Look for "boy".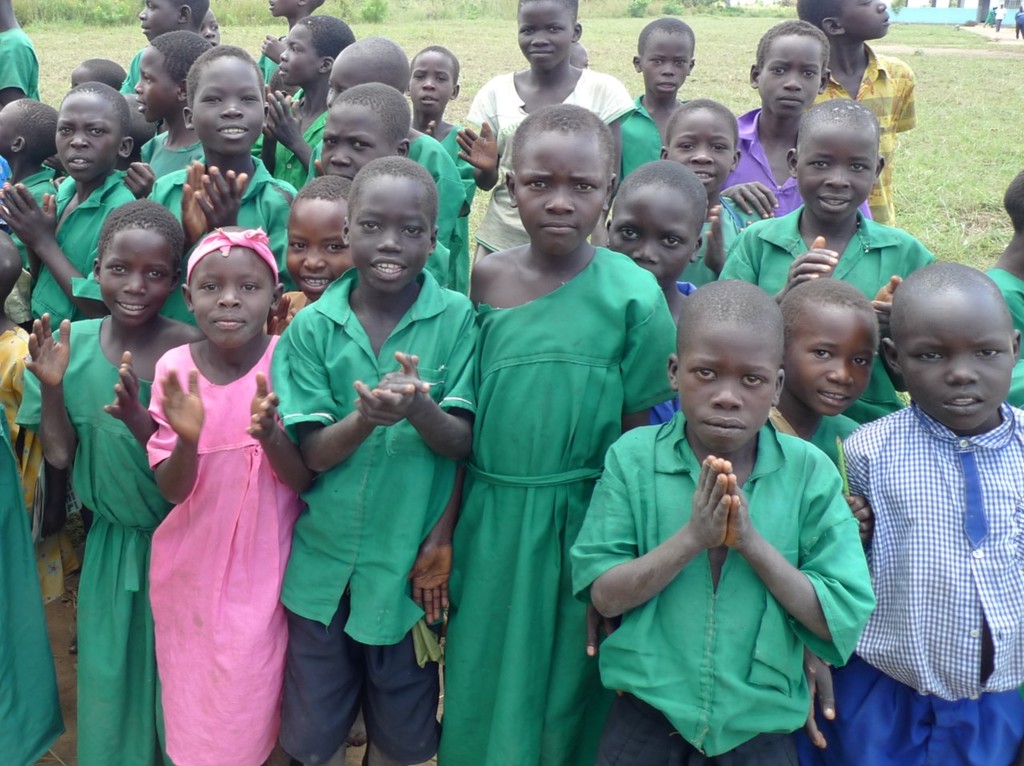
Found: [left=591, top=247, right=867, bottom=750].
